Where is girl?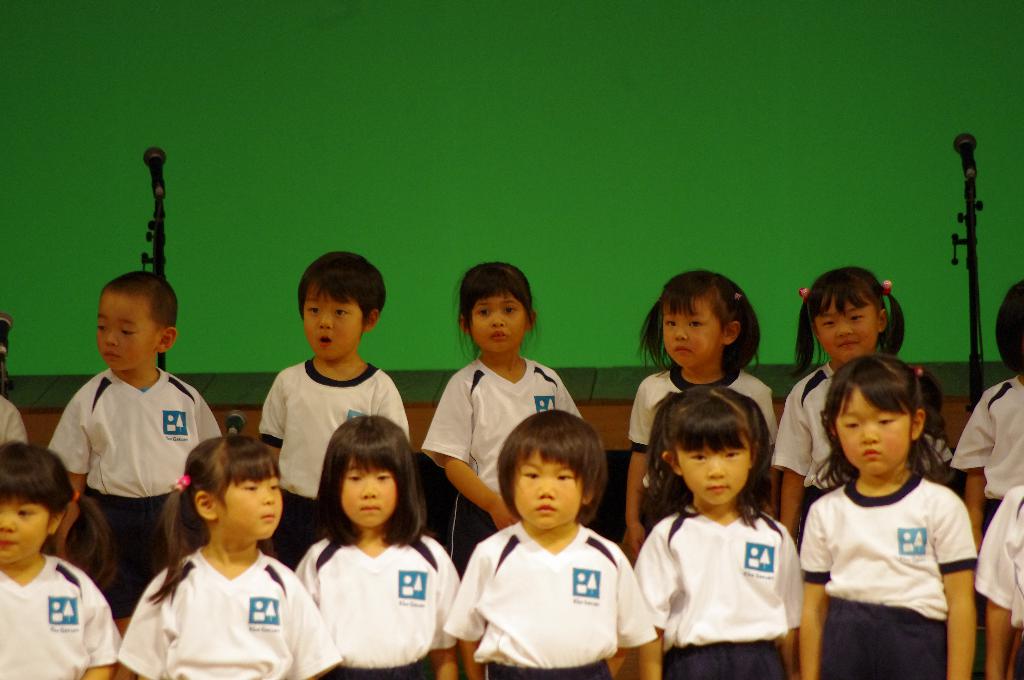
locate(417, 257, 582, 583).
